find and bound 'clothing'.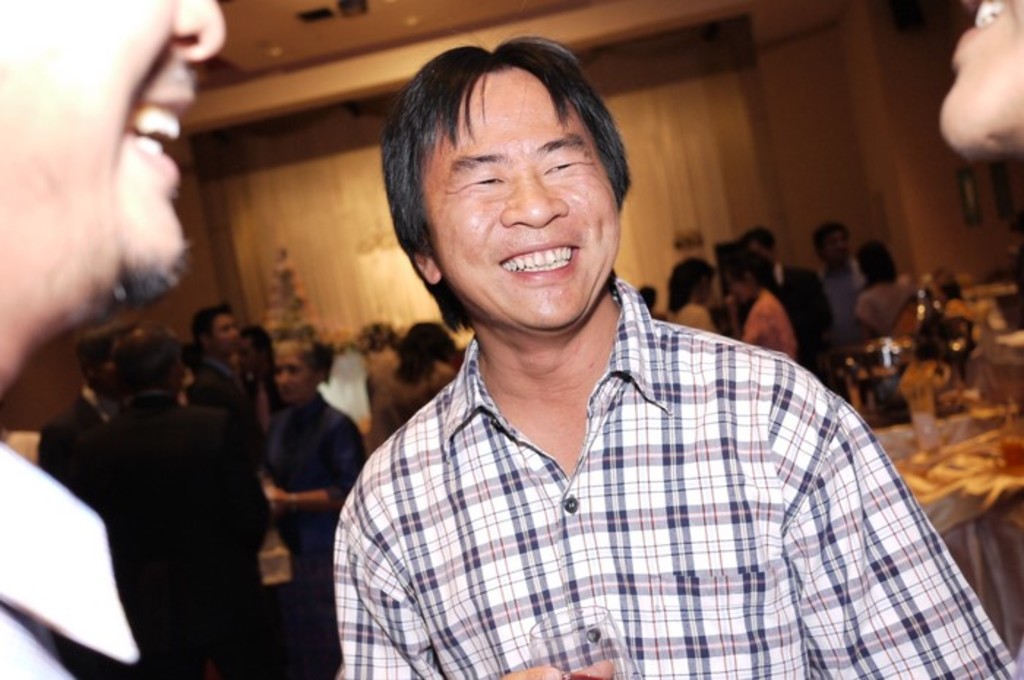
Bound: Rect(328, 275, 958, 660).
